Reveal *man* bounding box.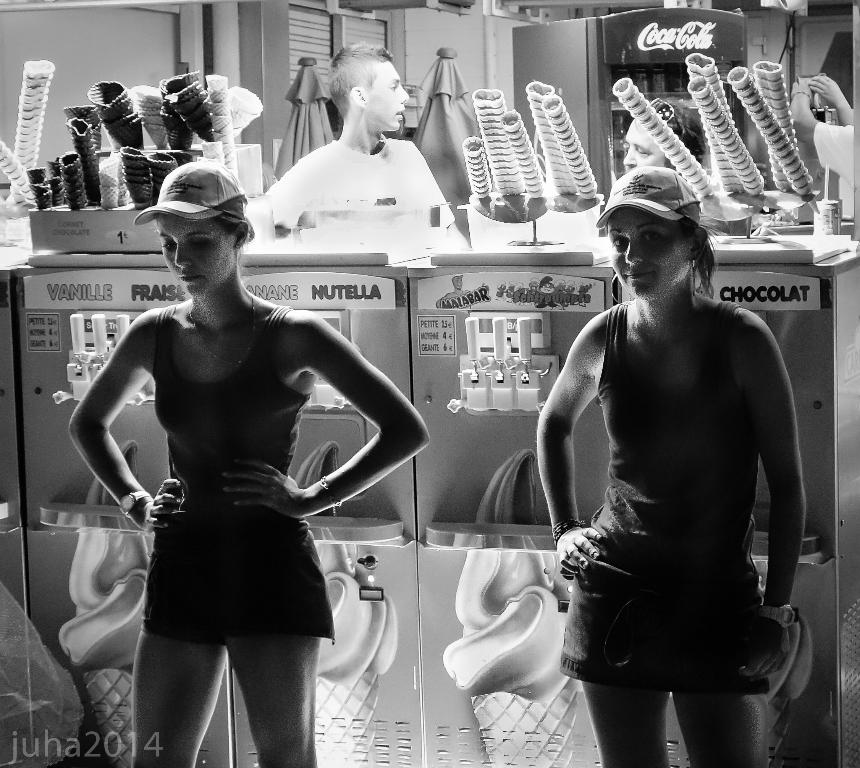
Revealed: x1=255 y1=56 x2=467 y2=245.
